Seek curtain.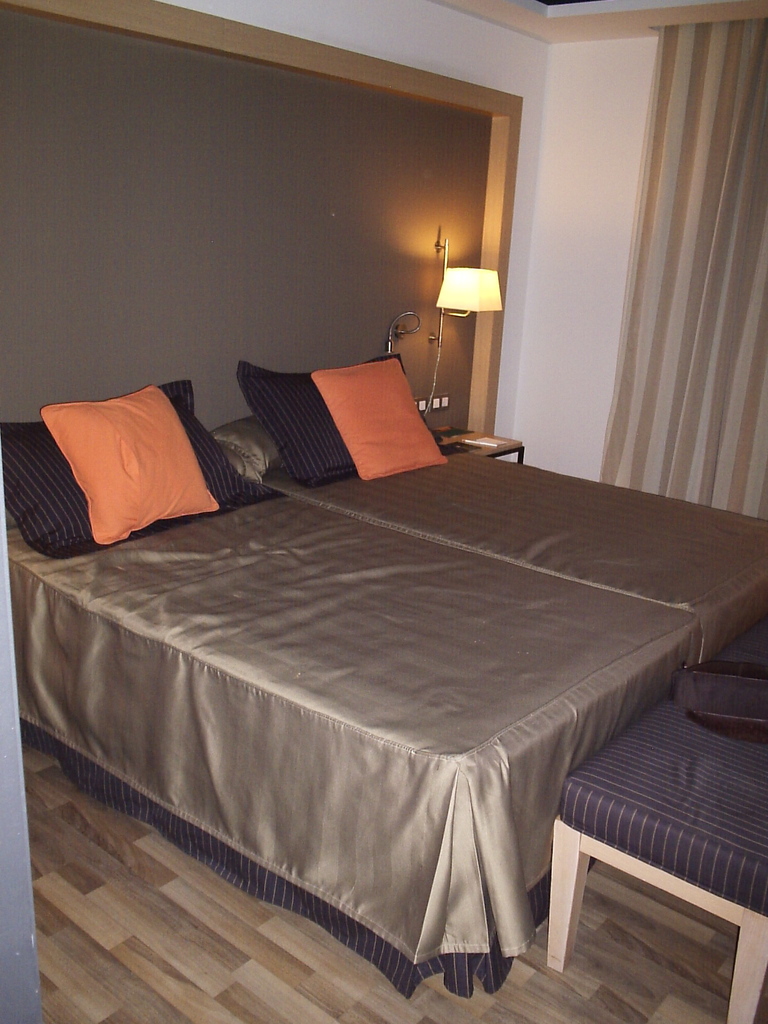
box=[584, 36, 749, 545].
